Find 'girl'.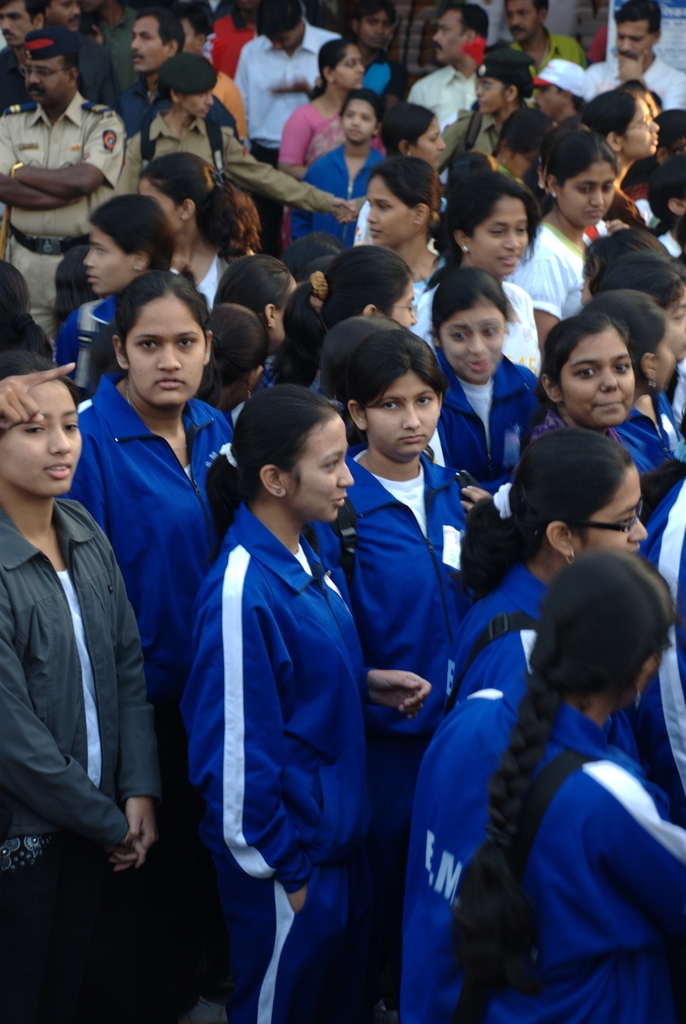
<region>120, 55, 214, 194</region>.
